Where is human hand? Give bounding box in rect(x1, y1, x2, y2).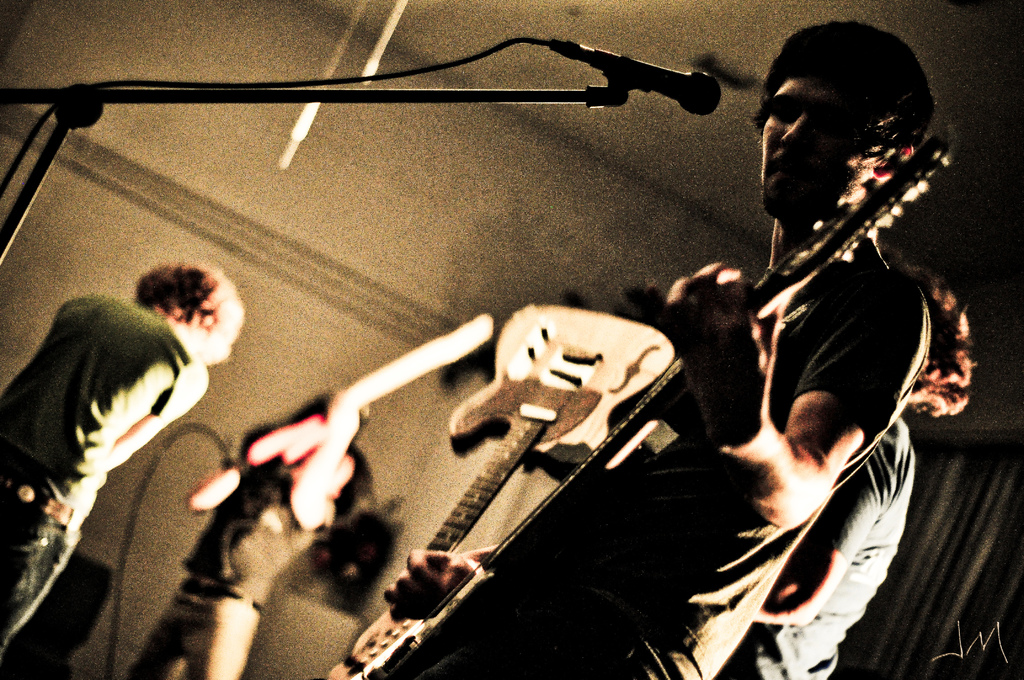
rect(238, 400, 373, 540).
